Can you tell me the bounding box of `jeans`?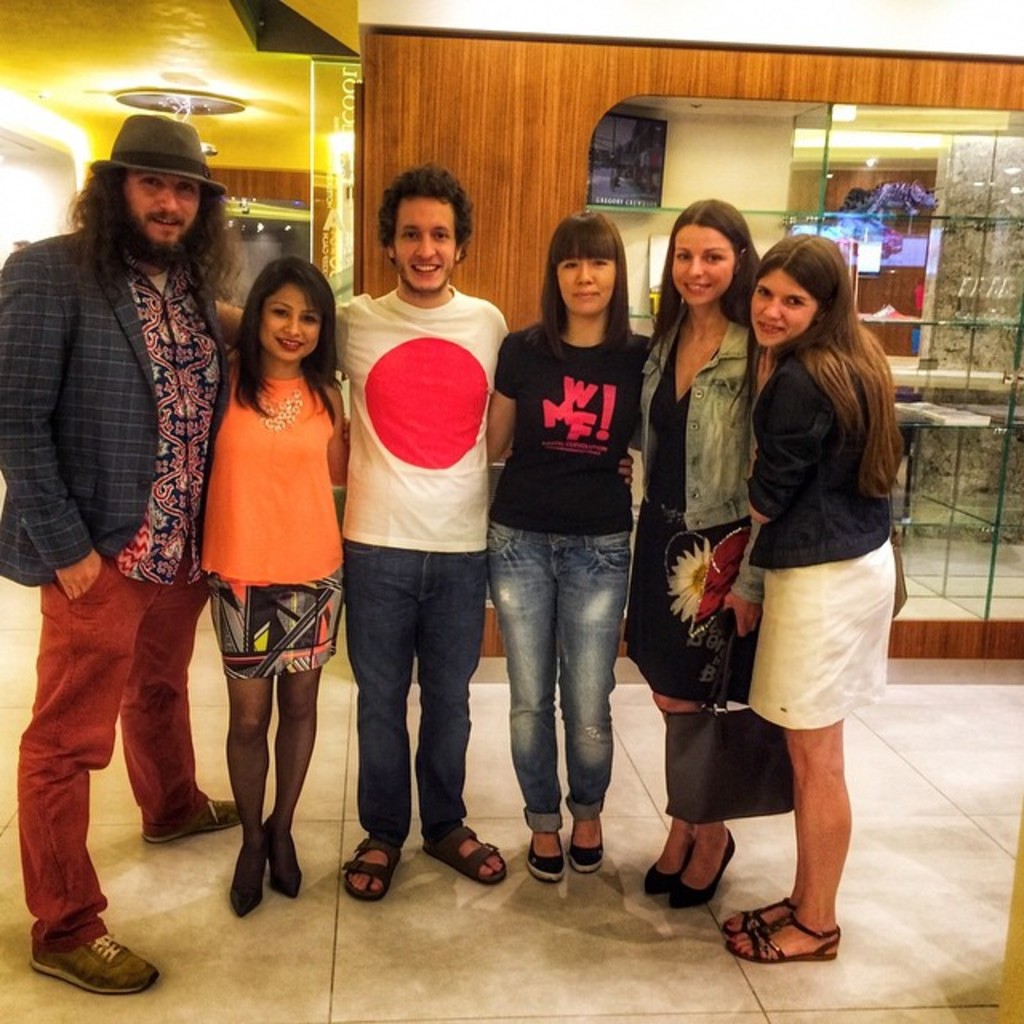
<box>494,486,637,885</box>.
